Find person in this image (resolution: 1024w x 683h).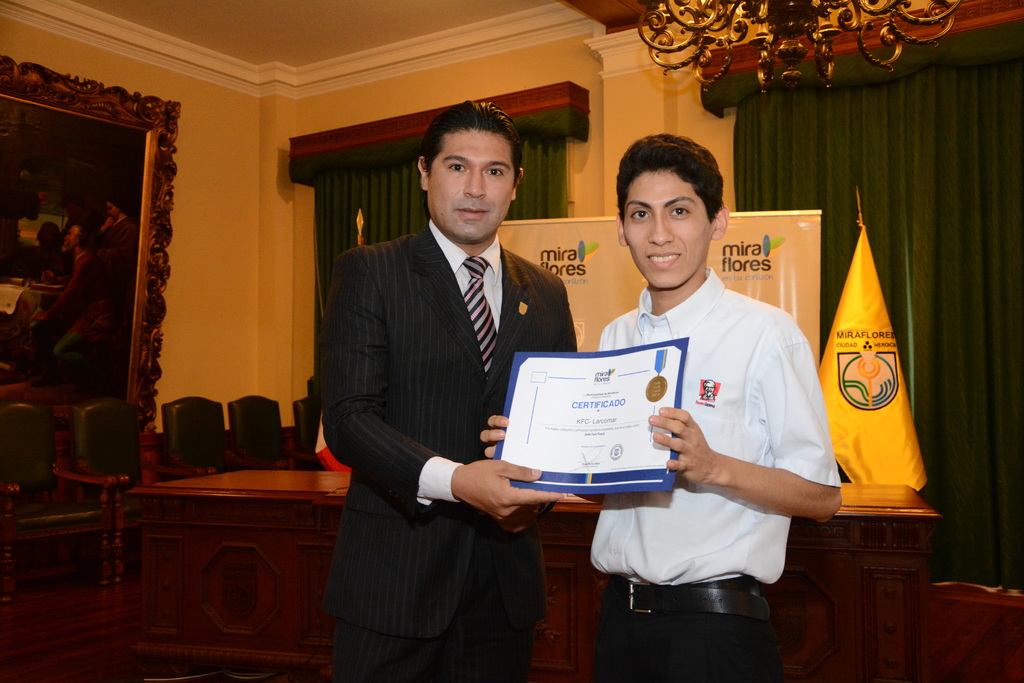
x1=100 y1=197 x2=143 y2=394.
